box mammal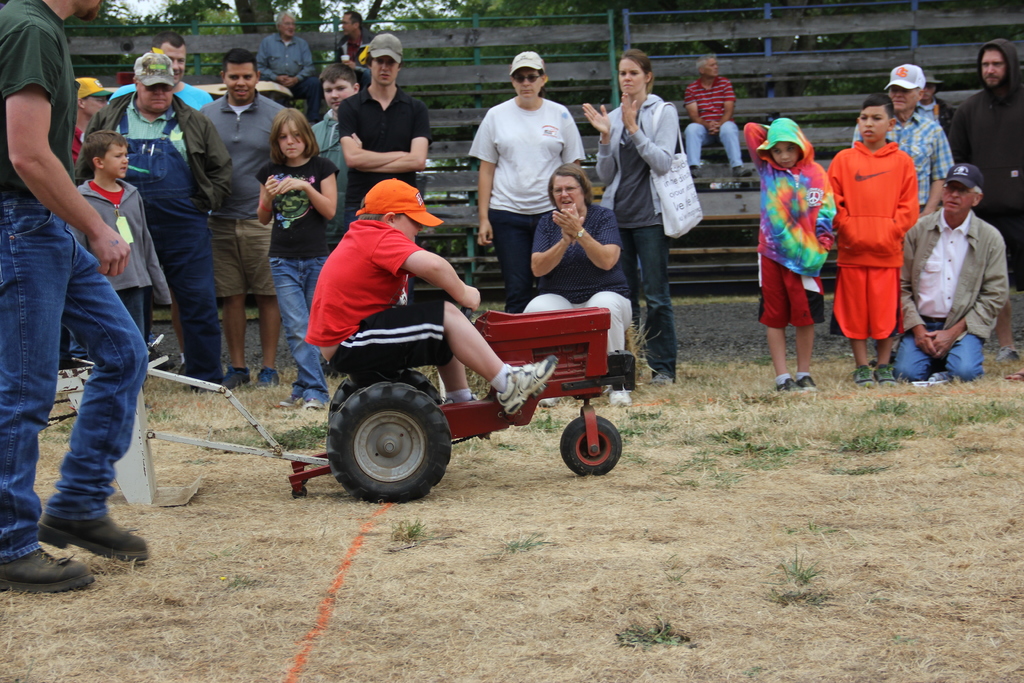
<box>255,9,318,104</box>
